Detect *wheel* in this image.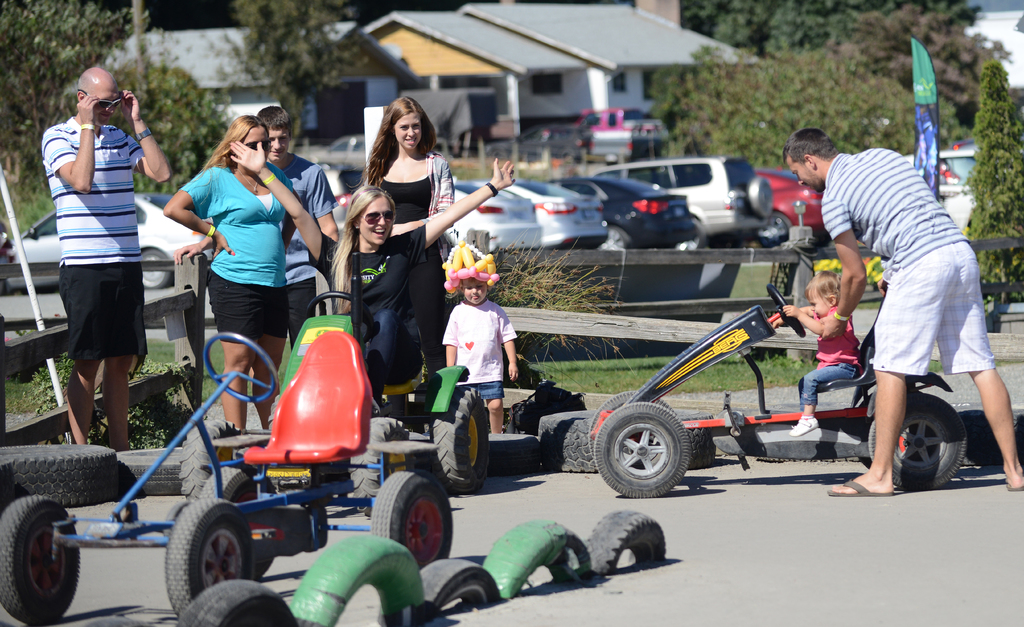
Detection: bbox=[746, 176, 772, 216].
